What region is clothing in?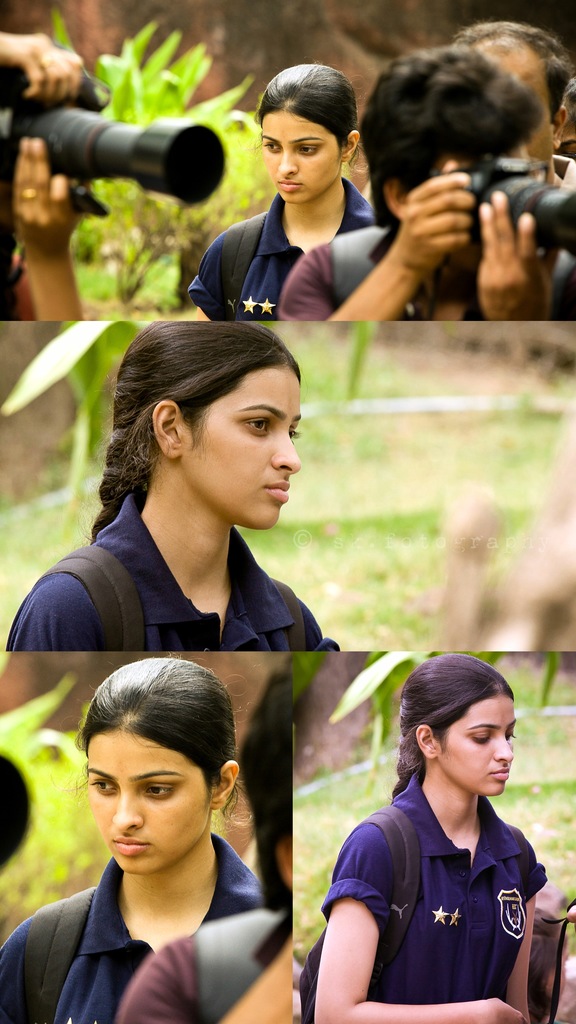
rect(1, 495, 351, 652).
